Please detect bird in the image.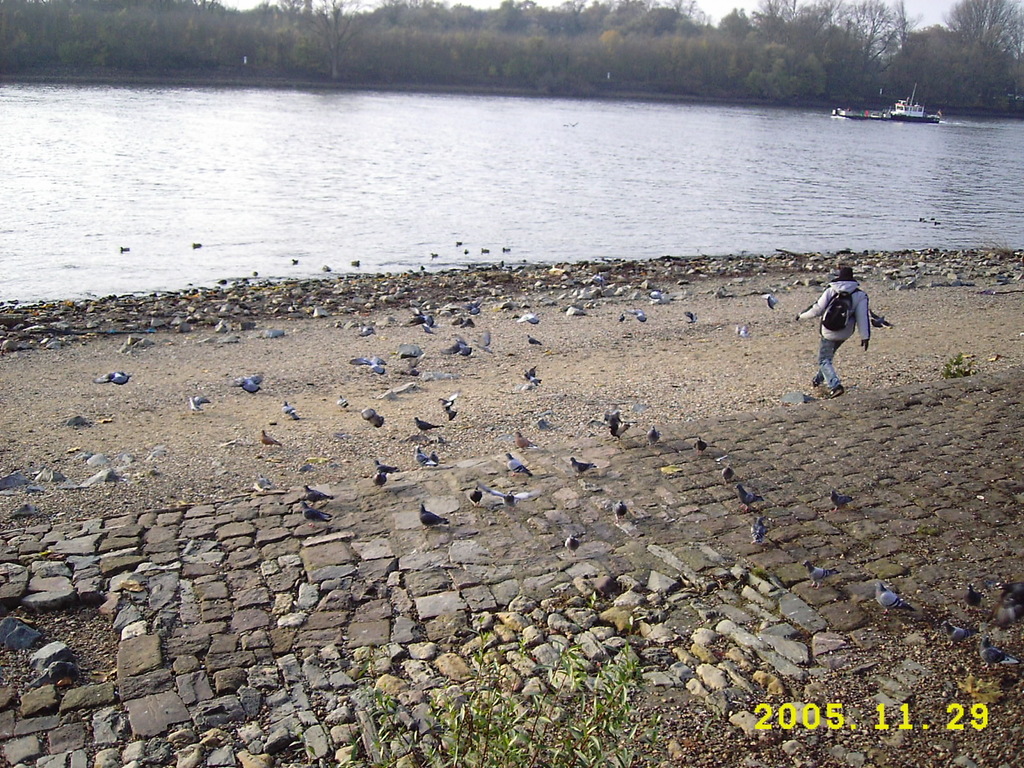
box=[530, 410, 551, 430].
